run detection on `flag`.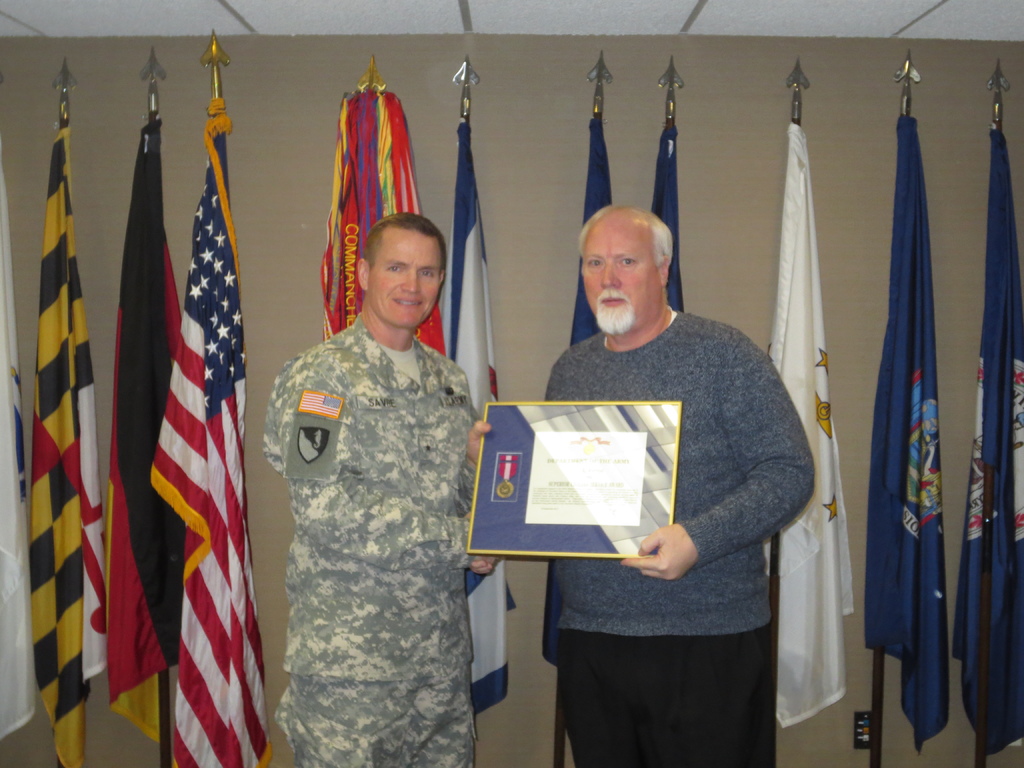
Result: (103,117,179,752).
